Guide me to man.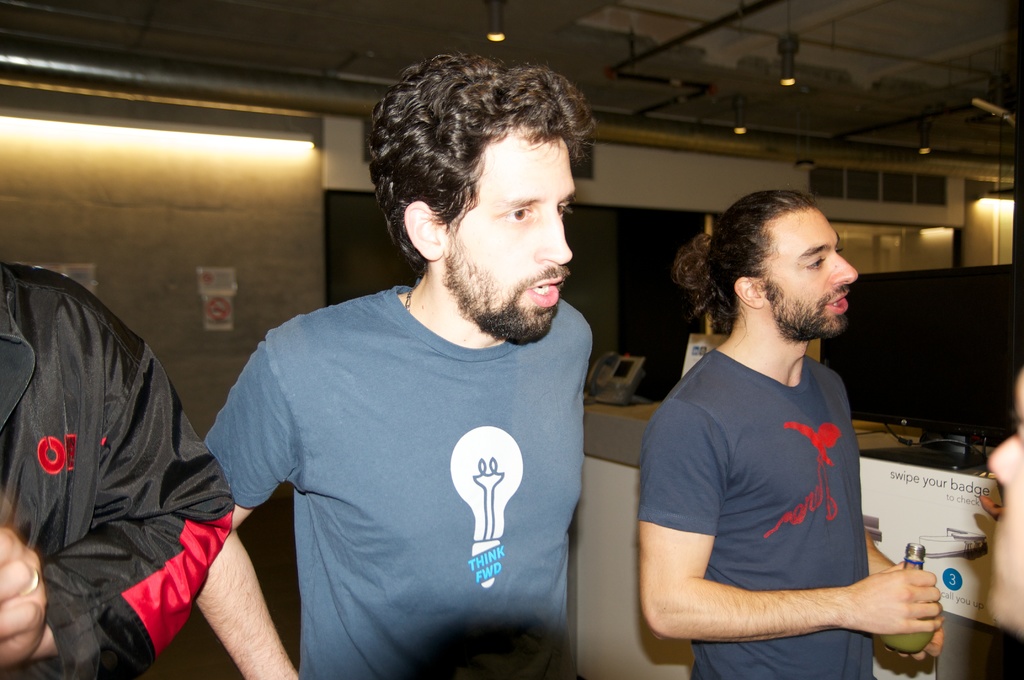
Guidance: pyautogui.locateOnScreen(627, 192, 947, 679).
